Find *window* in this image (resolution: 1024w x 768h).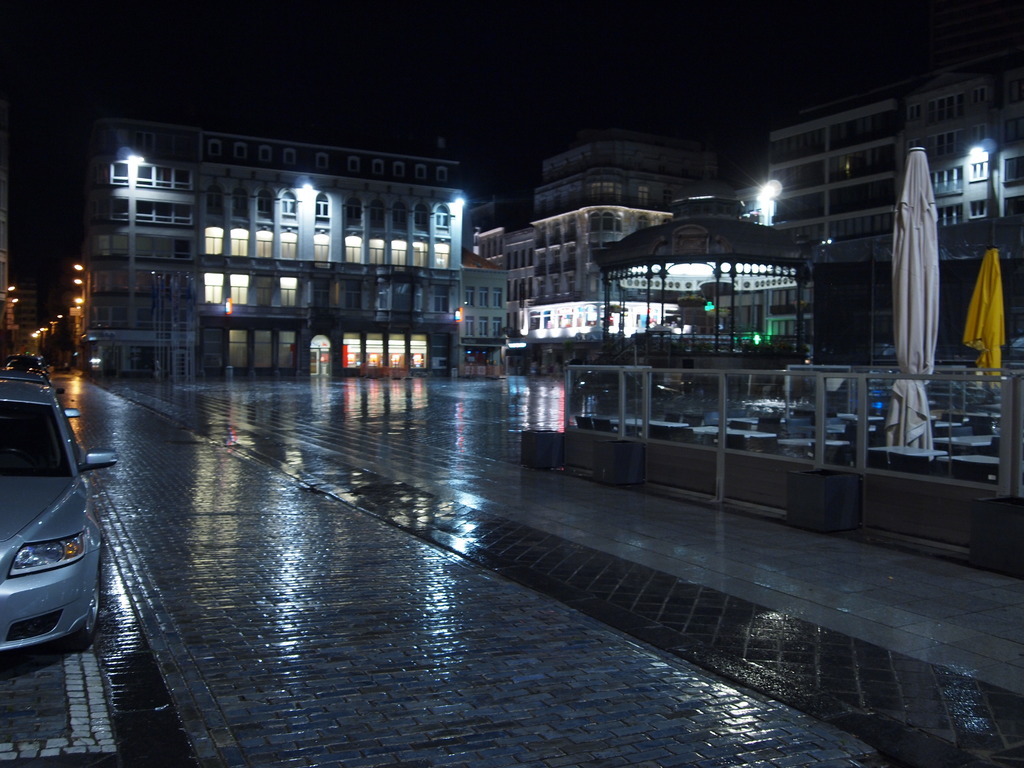
BBox(508, 312, 510, 328).
